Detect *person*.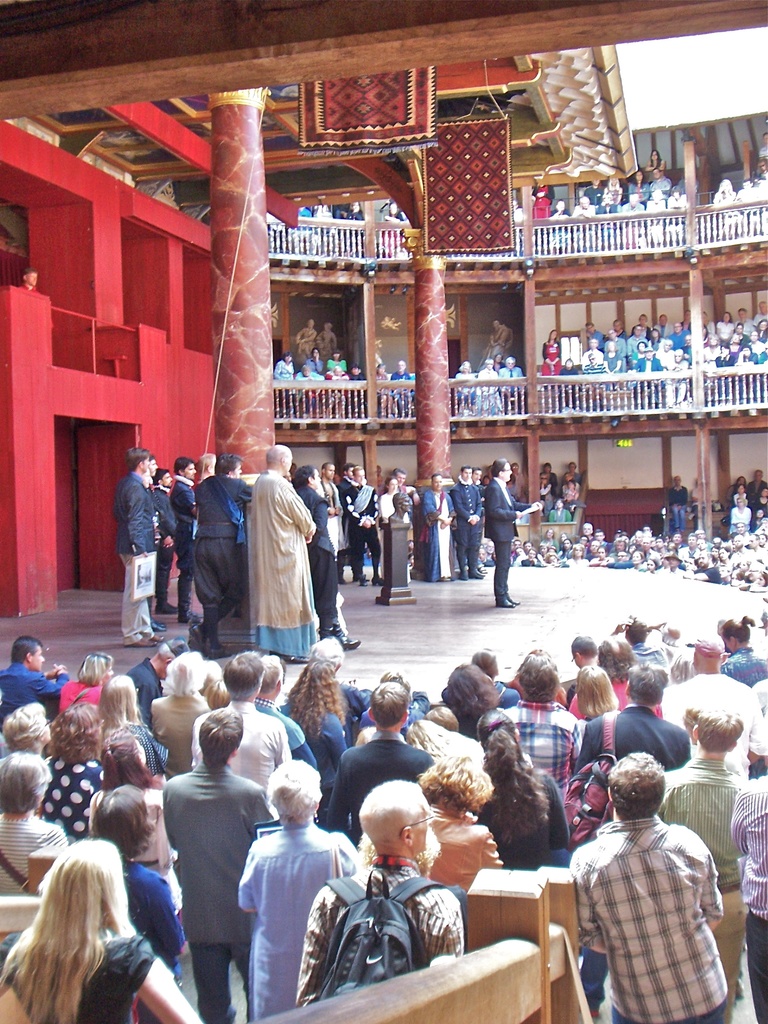
Detected at left=673, top=473, right=695, bottom=526.
